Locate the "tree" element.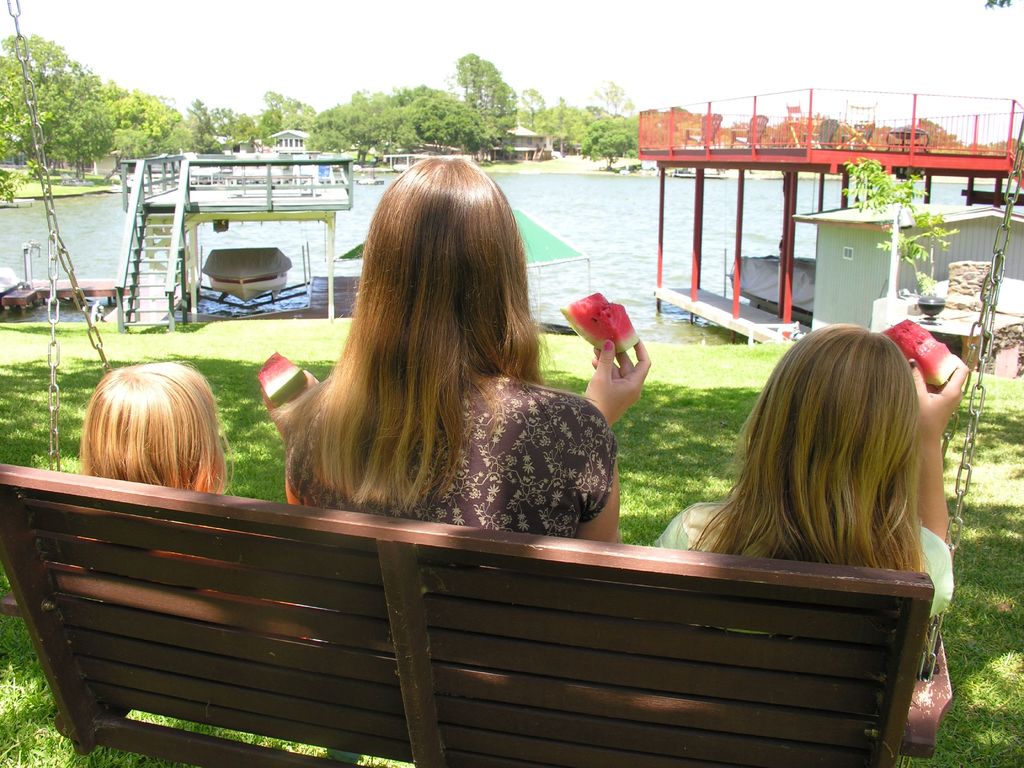
Element bbox: rect(12, 52, 118, 151).
